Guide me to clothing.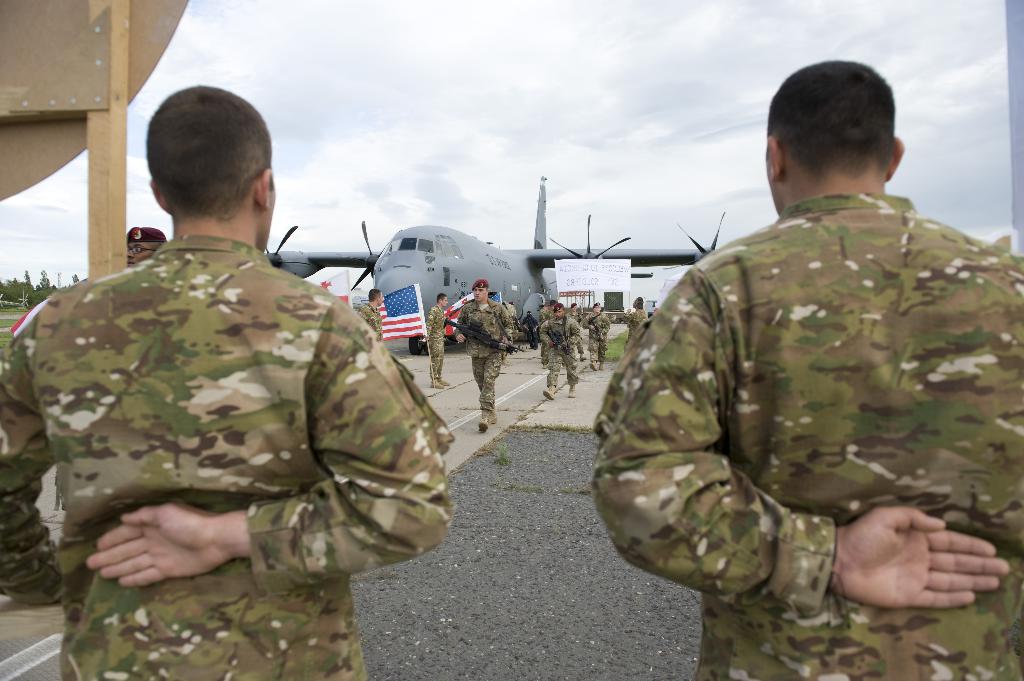
Guidance: (x1=595, y1=196, x2=1023, y2=680).
